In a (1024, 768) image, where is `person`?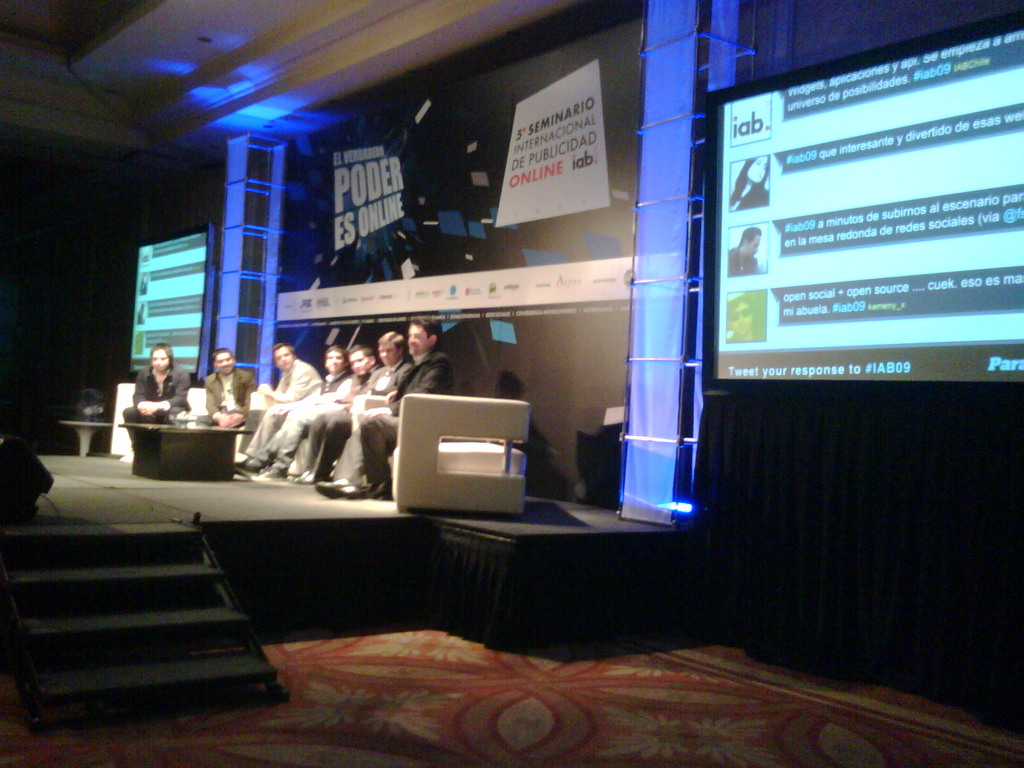
pyautogui.locateOnScreen(730, 153, 769, 211).
